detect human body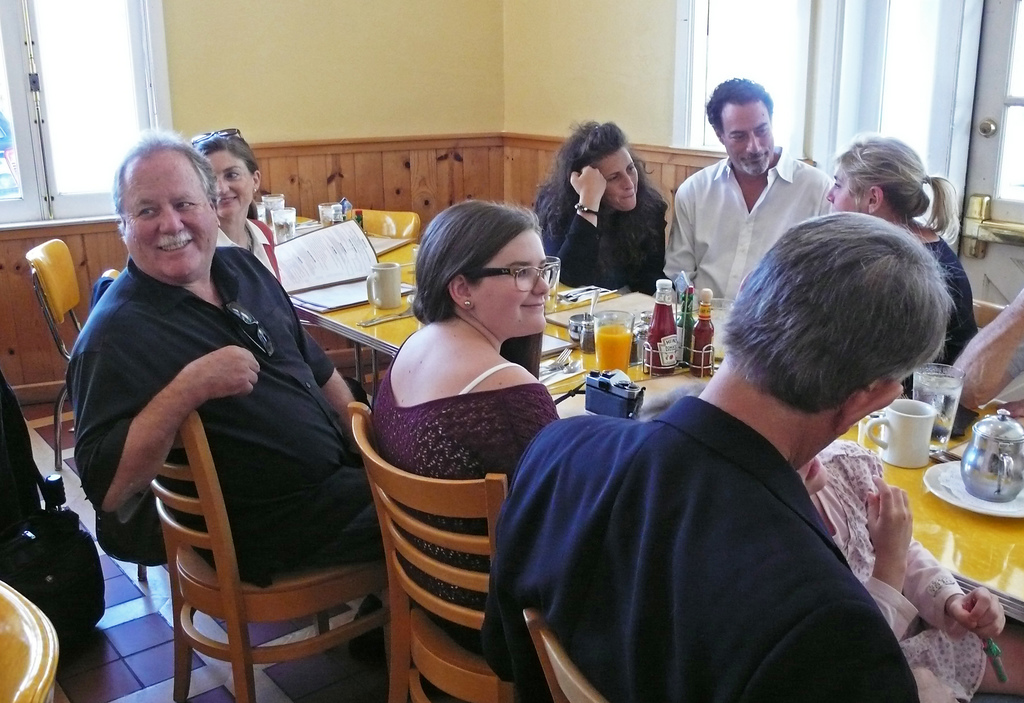
[81,258,381,568]
